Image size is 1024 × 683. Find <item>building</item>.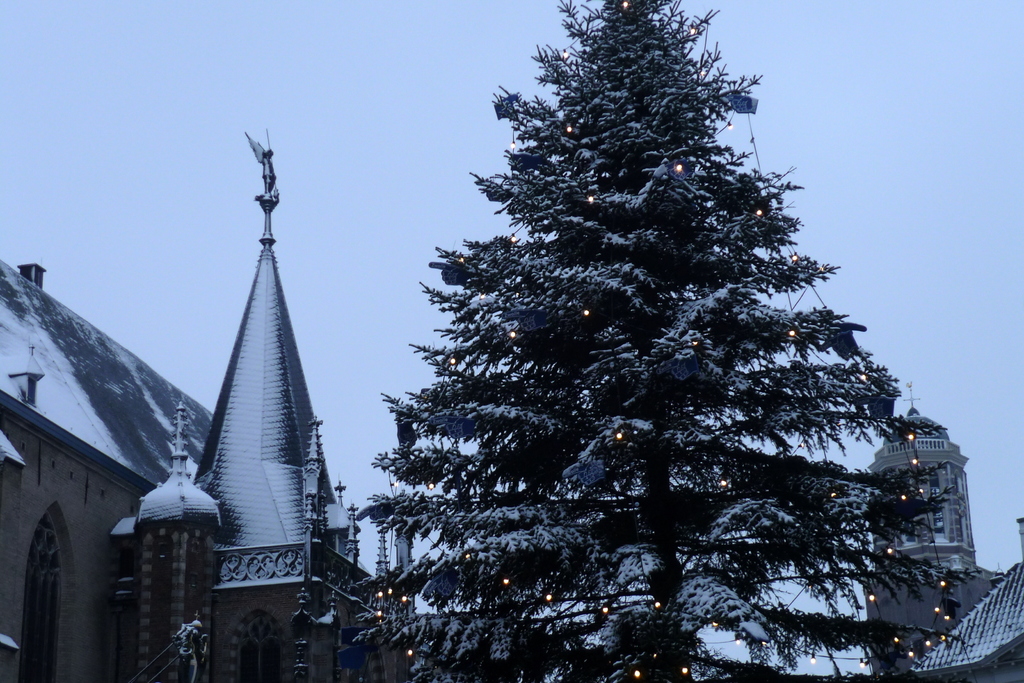
(870, 384, 1023, 682).
